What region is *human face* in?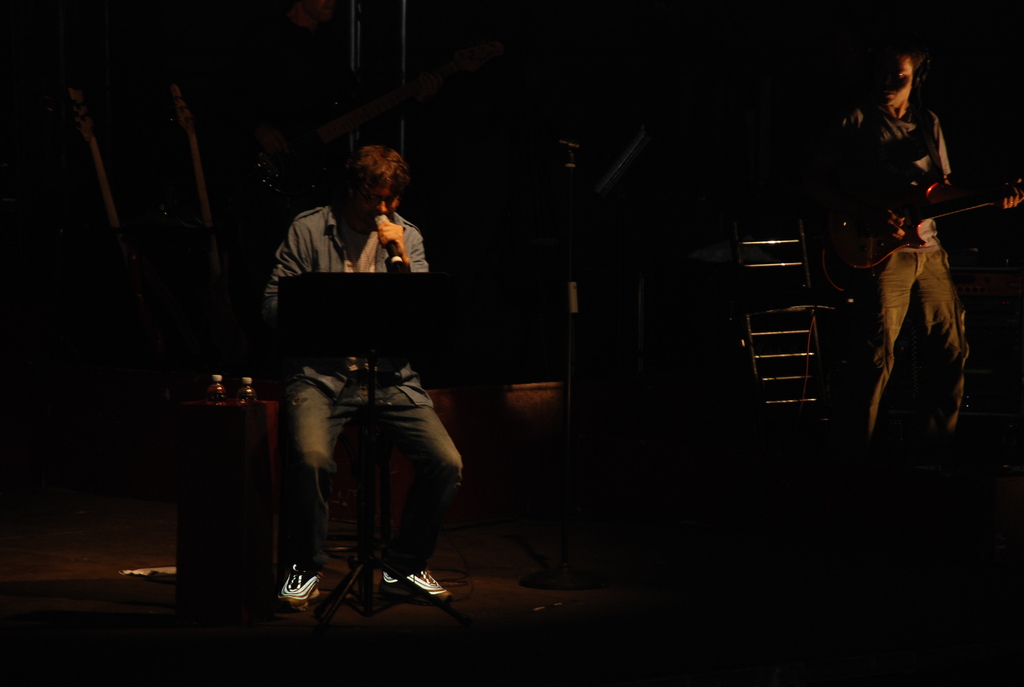
(356,184,400,223).
